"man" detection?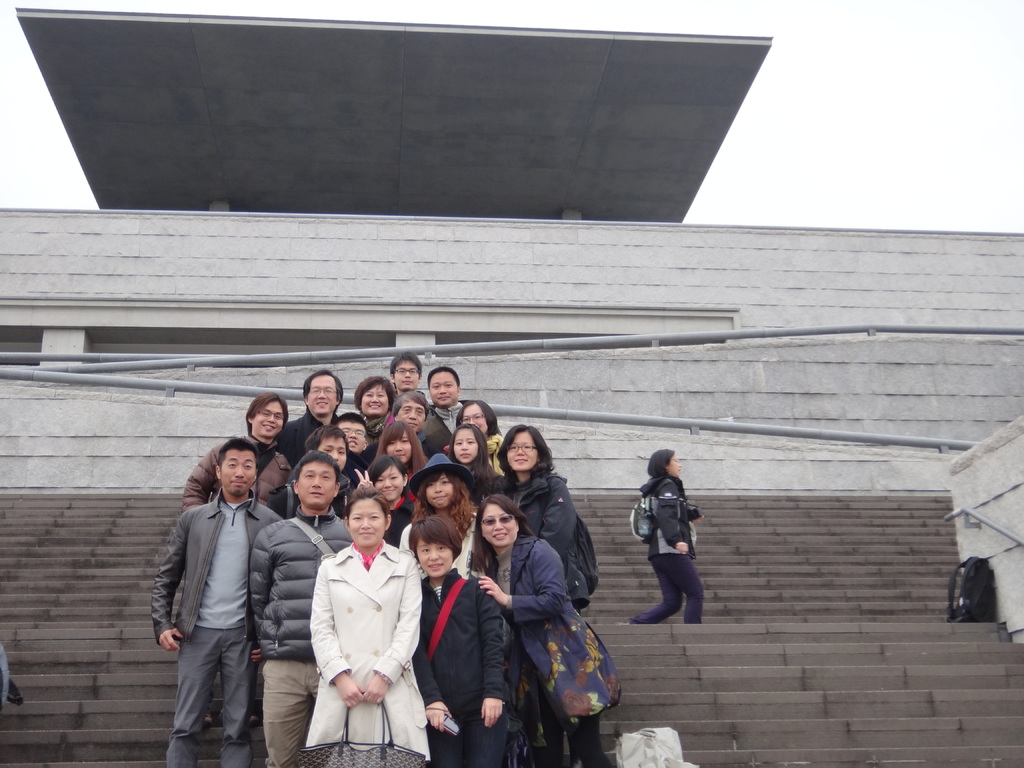
locate(282, 369, 342, 454)
